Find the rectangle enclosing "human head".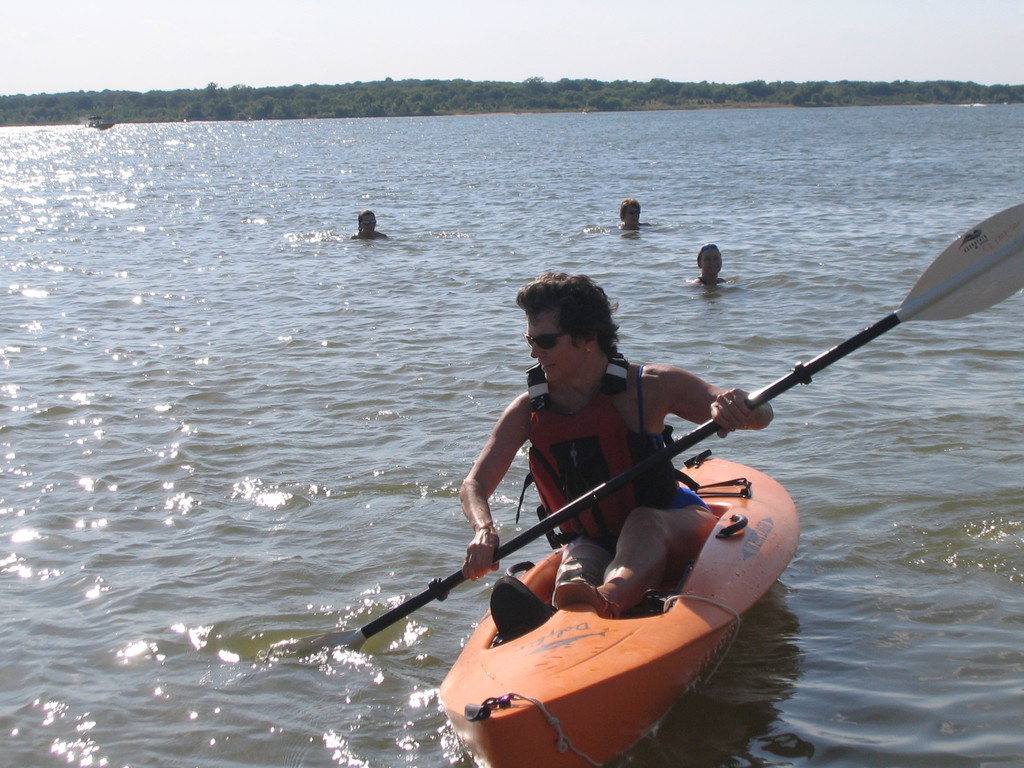
(left=698, top=245, right=723, bottom=278).
